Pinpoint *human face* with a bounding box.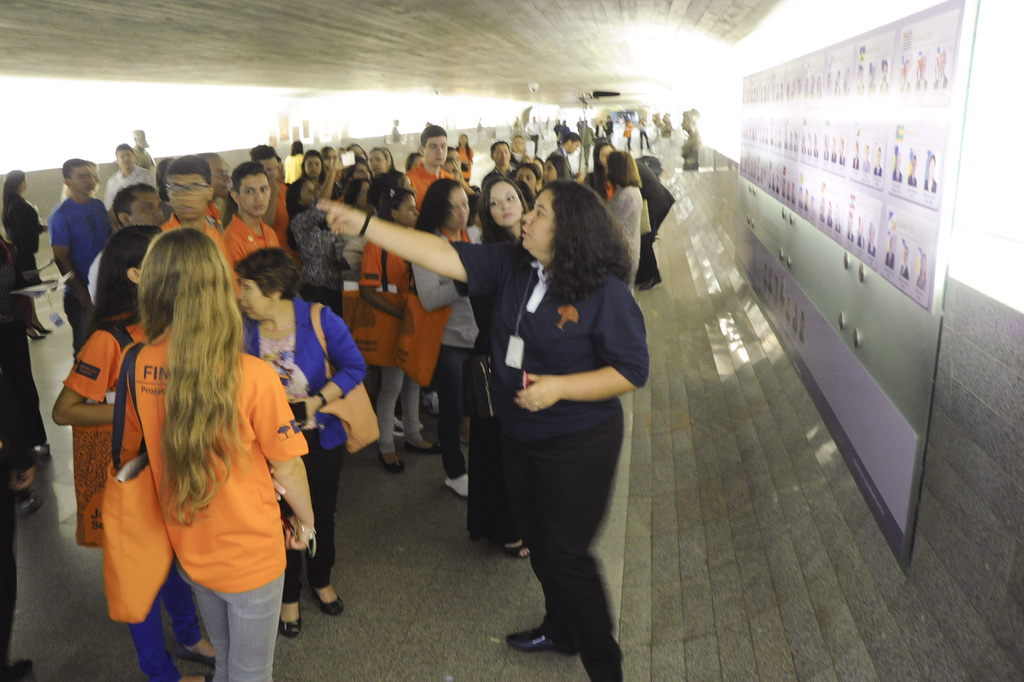
[238, 175, 266, 212].
